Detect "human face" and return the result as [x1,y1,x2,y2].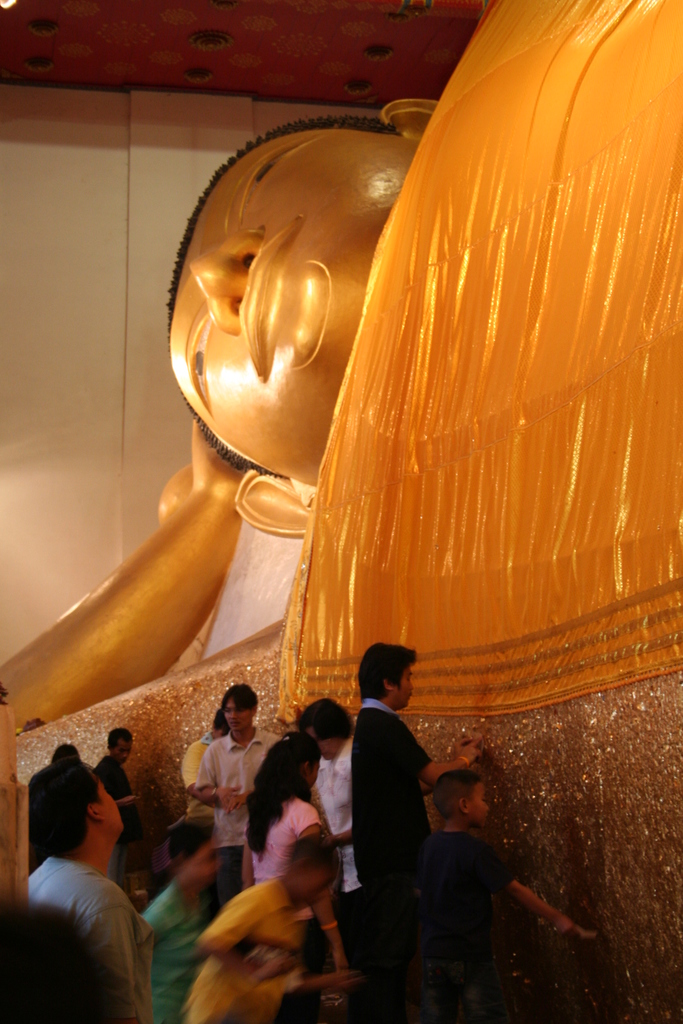
[397,669,415,706].
